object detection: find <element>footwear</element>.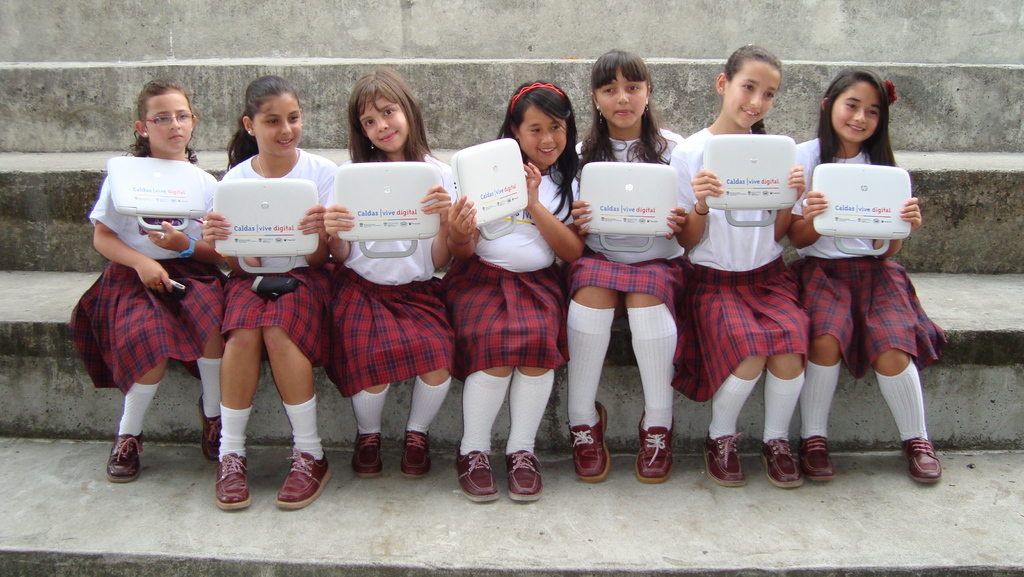
[506,451,542,501].
